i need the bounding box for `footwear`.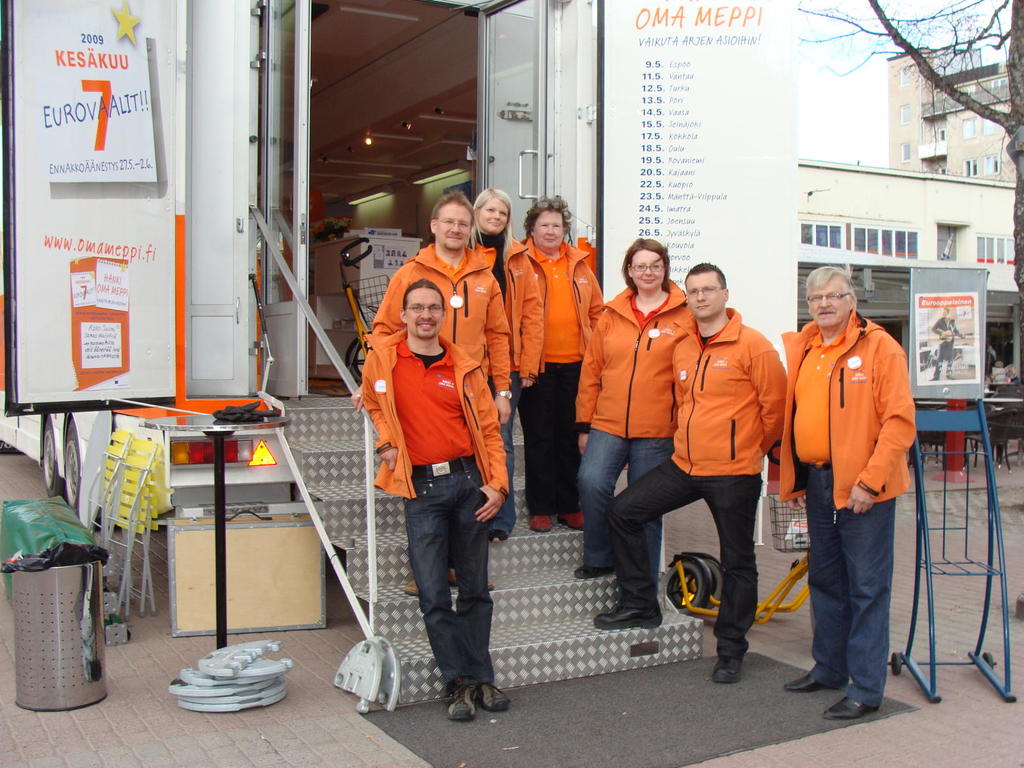
Here it is: {"left": 711, "top": 653, "right": 746, "bottom": 686}.
